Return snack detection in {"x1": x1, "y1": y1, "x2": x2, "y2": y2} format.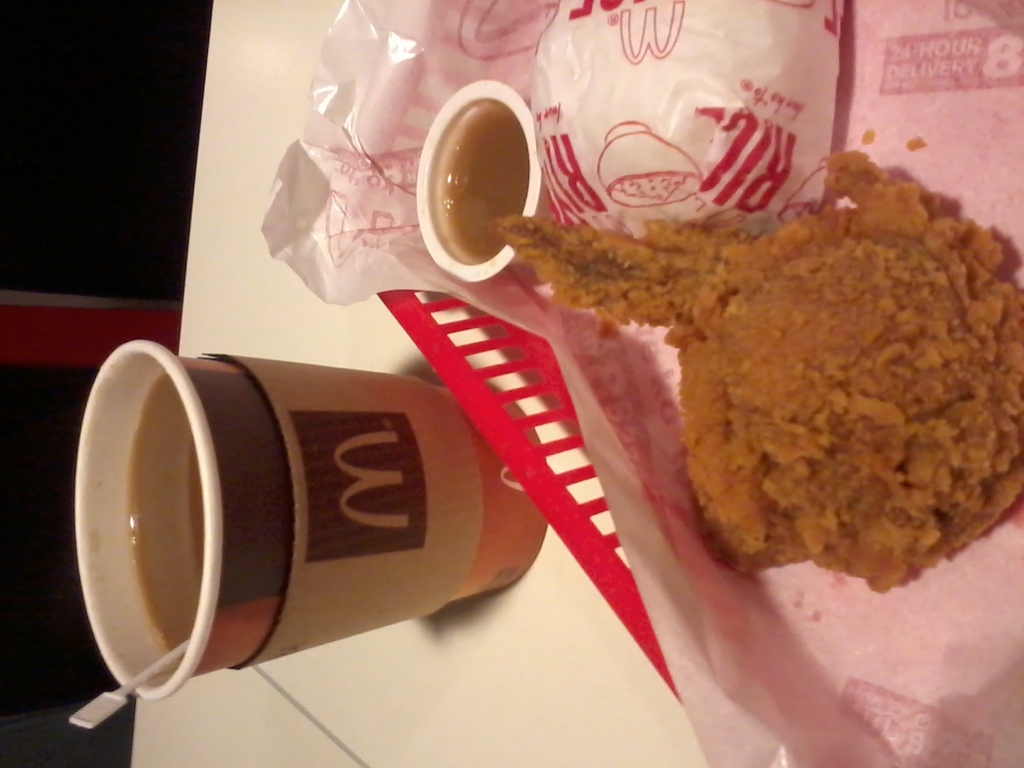
{"x1": 520, "y1": 142, "x2": 1023, "y2": 577}.
